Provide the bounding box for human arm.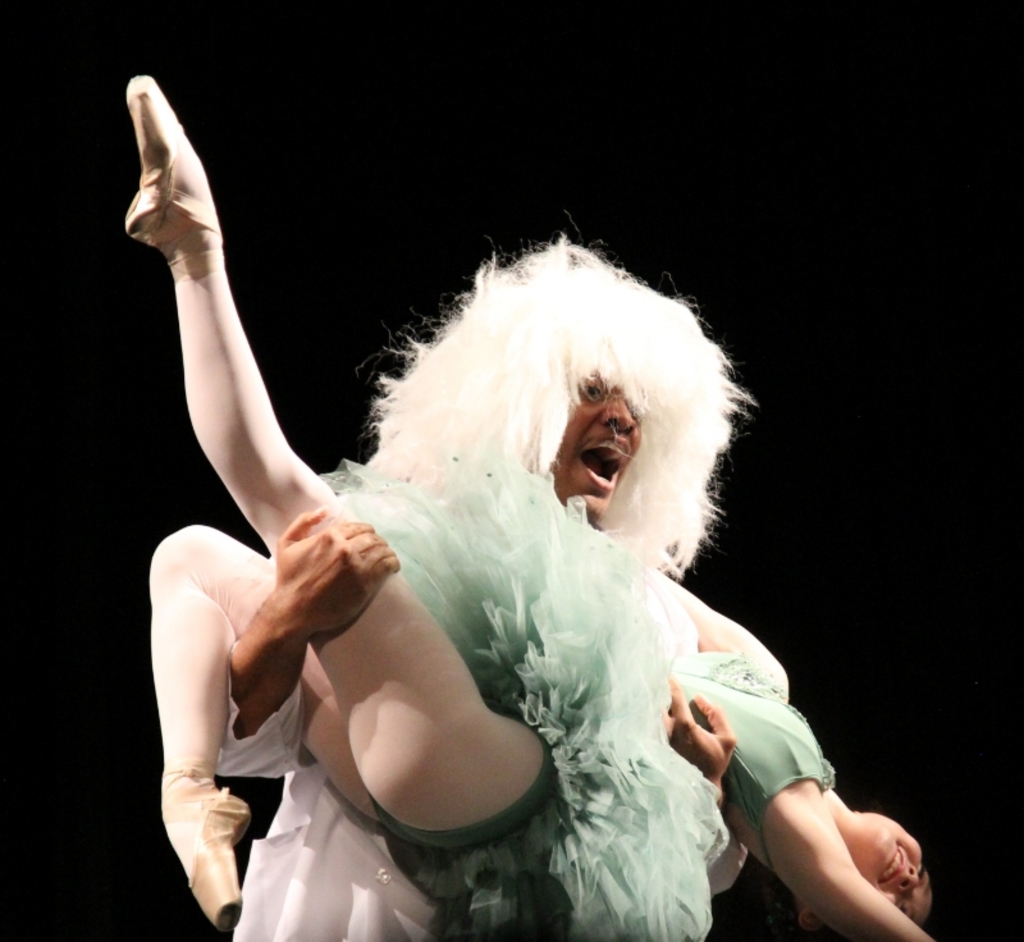
detection(219, 508, 388, 773).
